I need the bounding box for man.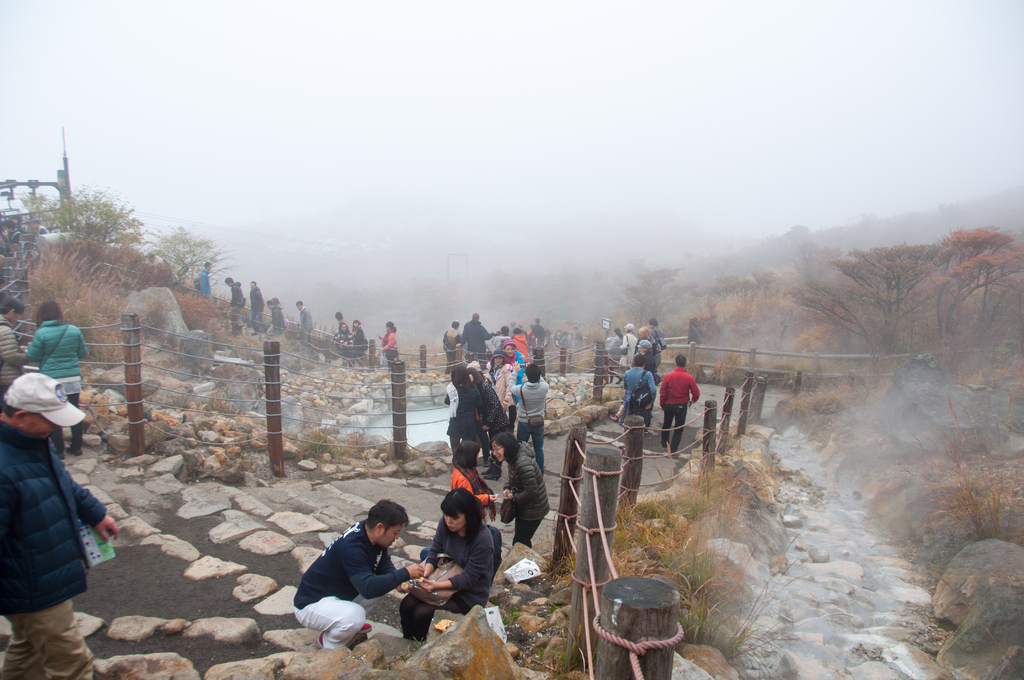
Here it is: crop(246, 280, 266, 333).
